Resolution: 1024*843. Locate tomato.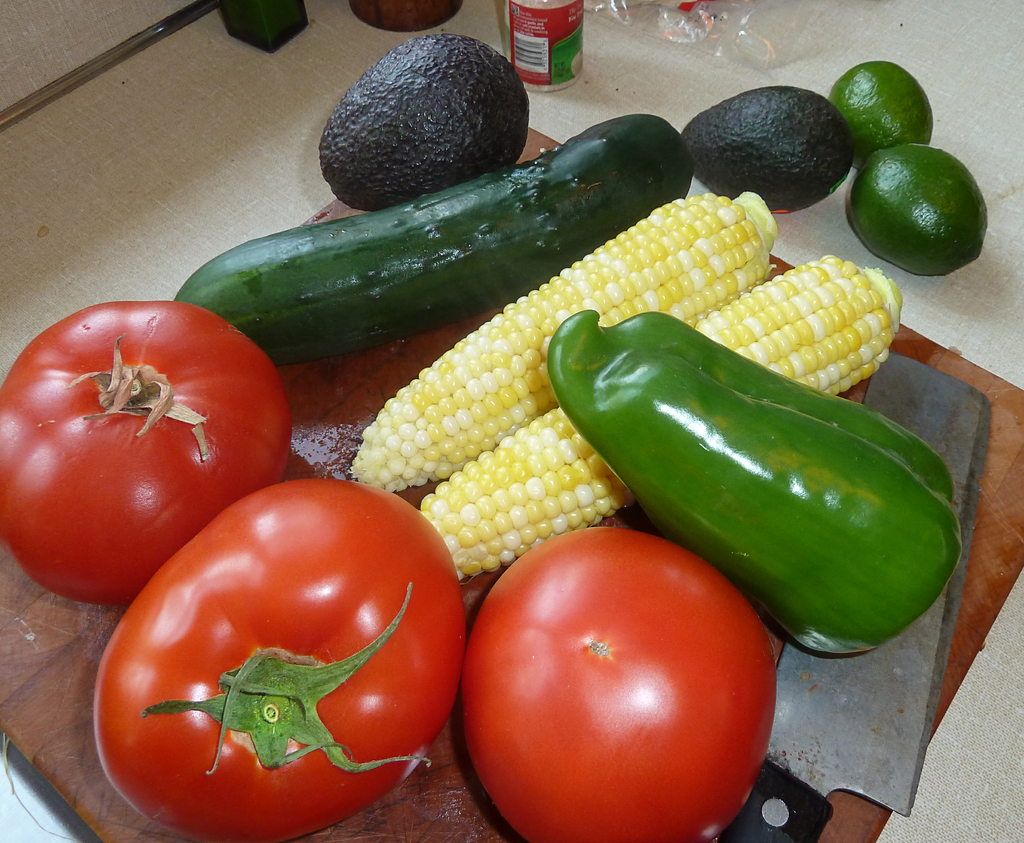
{"x1": 86, "y1": 472, "x2": 476, "y2": 842}.
